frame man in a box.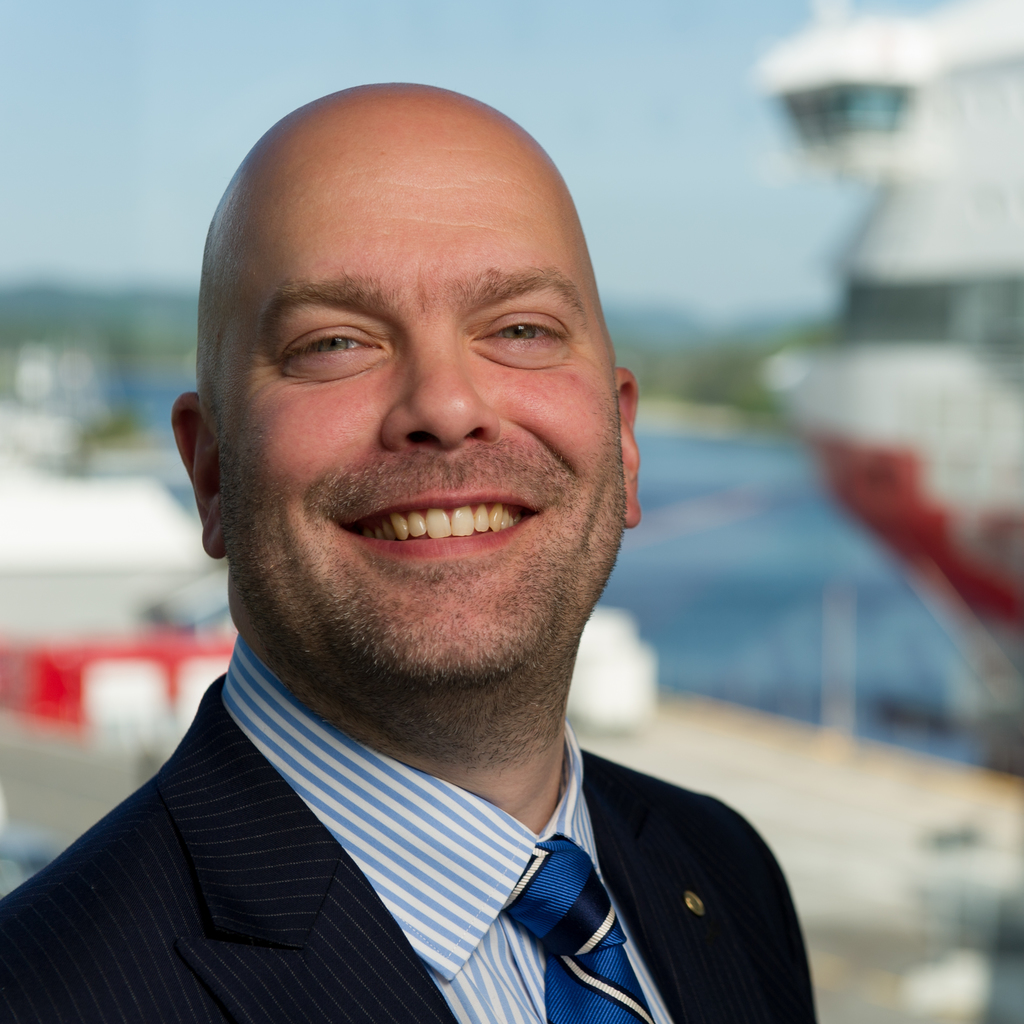
0,128,872,1014.
